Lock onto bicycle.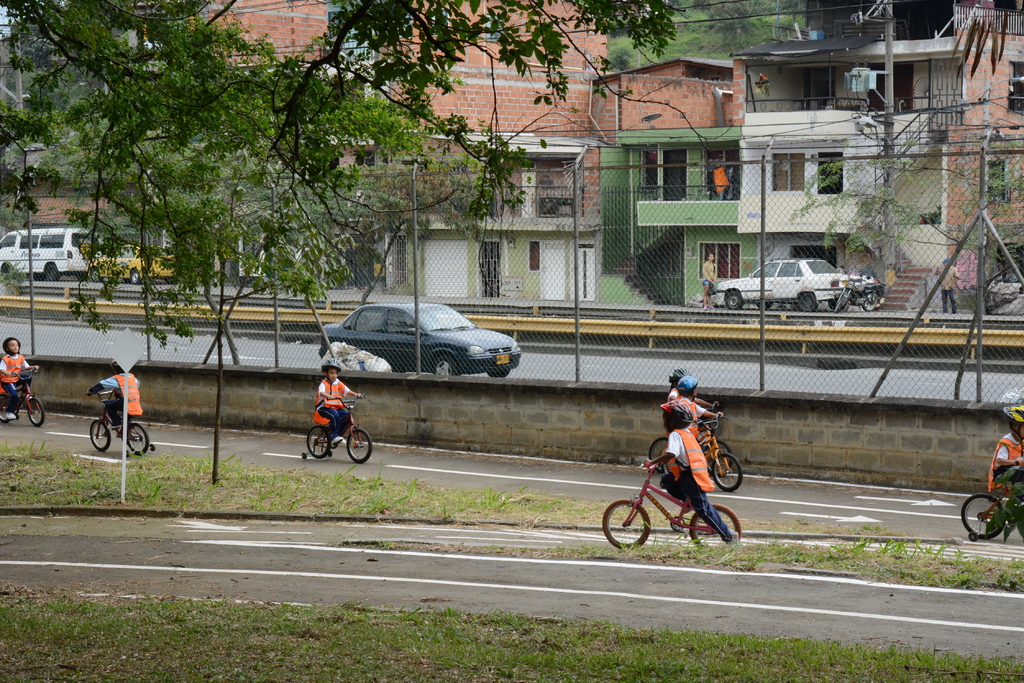
Locked: x1=90 y1=388 x2=155 y2=456.
